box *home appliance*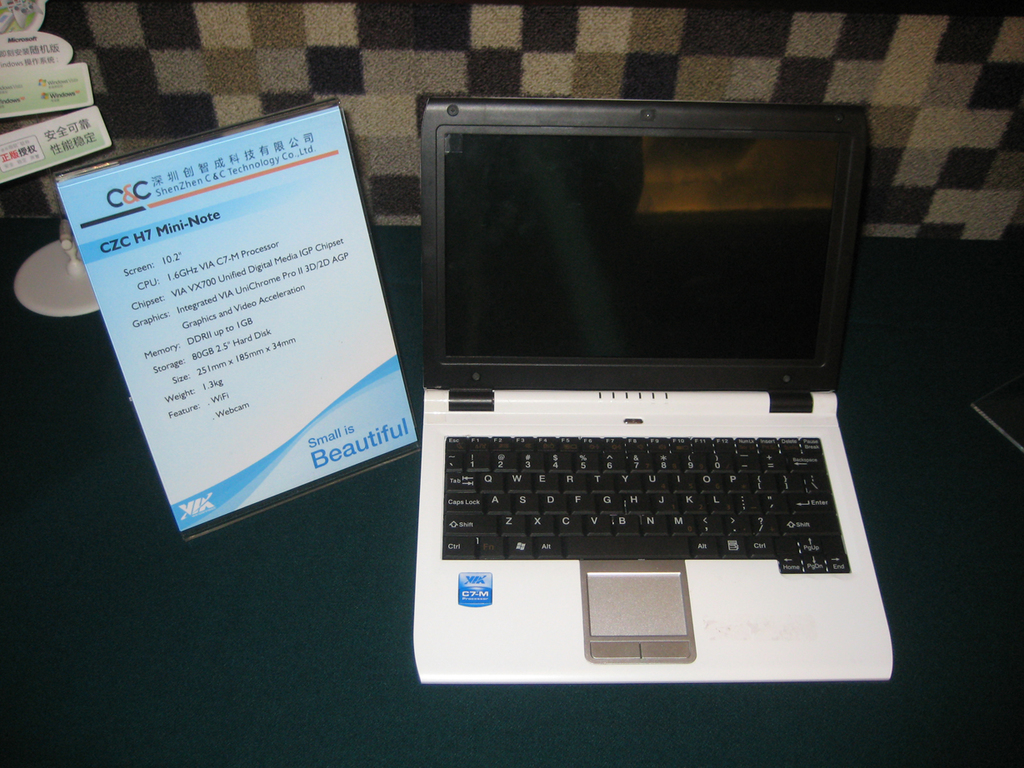
412,96,895,687
